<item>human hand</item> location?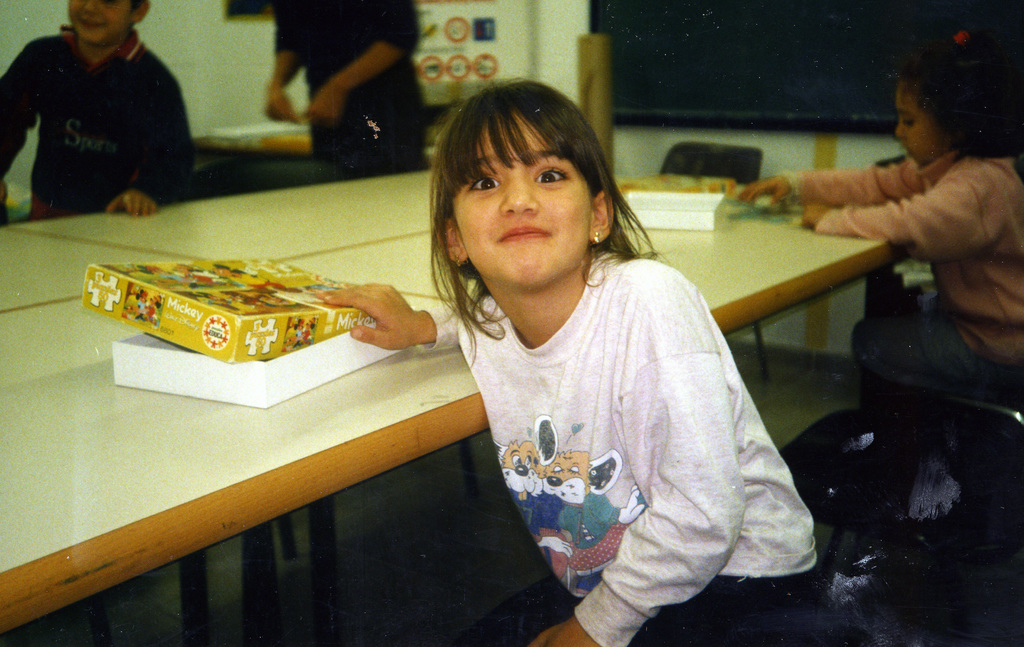
x1=326 y1=275 x2=433 y2=345
